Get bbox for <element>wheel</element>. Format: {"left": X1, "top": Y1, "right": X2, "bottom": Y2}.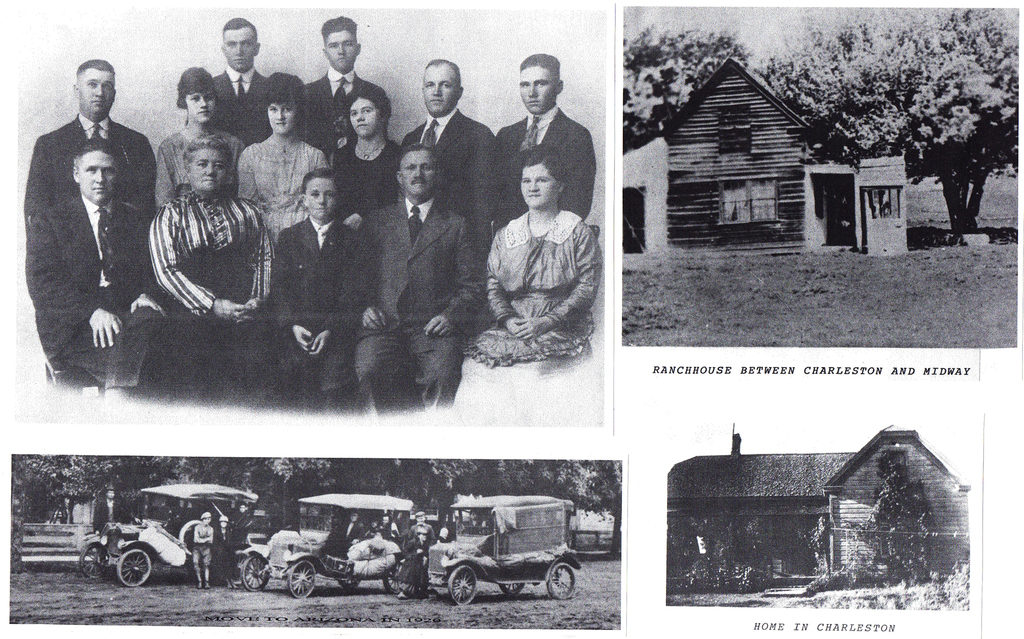
{"left": 239, "top": 554, "right": 267, "bottom": 592}.
